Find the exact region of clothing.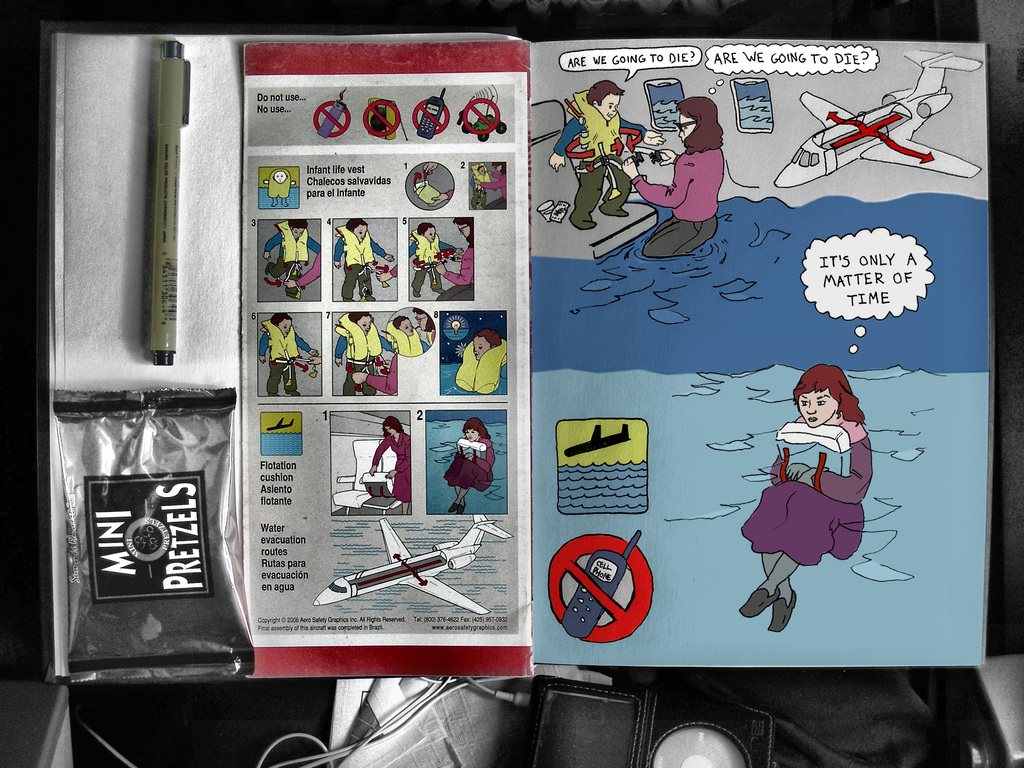
Exact region: bbox(743, 415, 871, 563).
